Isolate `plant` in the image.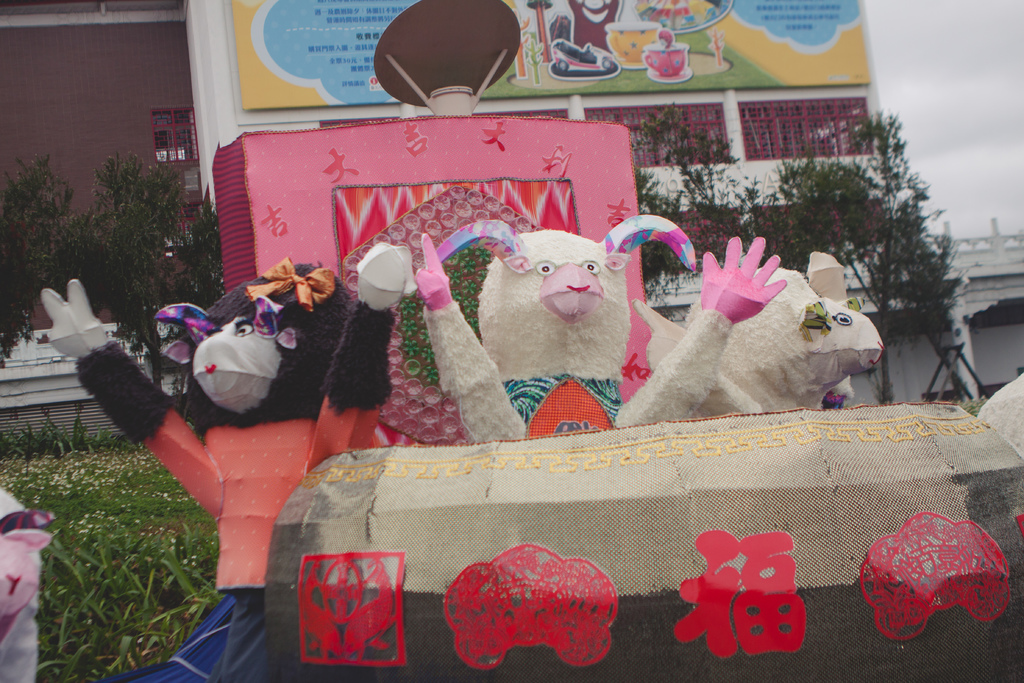
Isolated region: rect(86, 158, 249, 334).
